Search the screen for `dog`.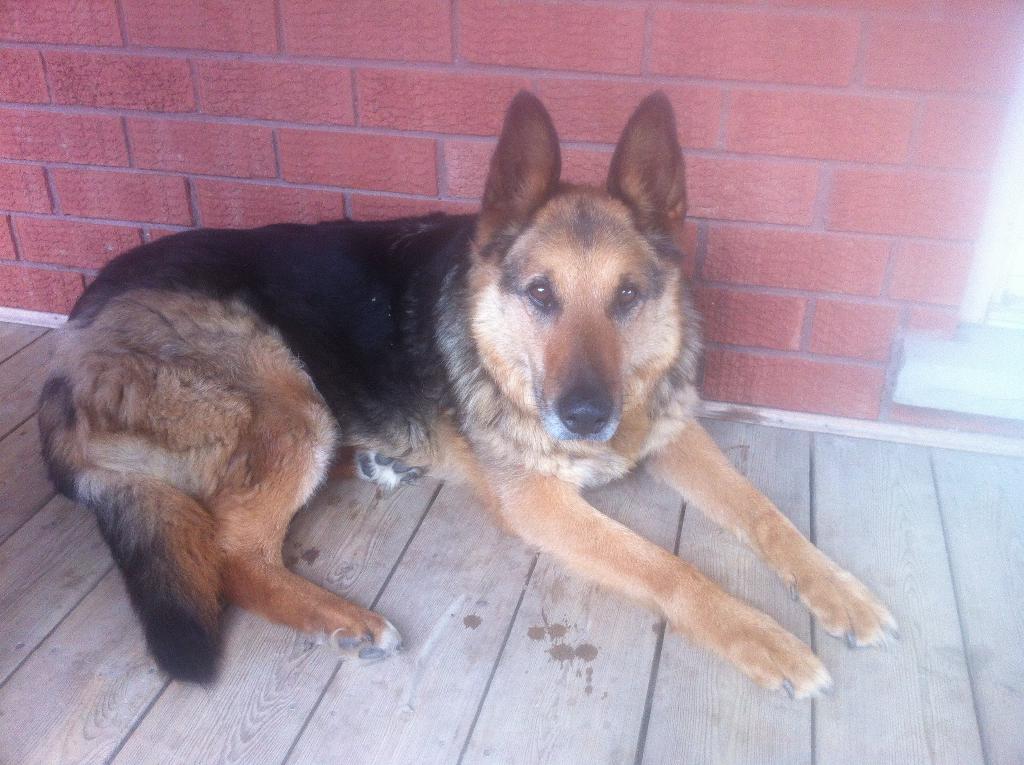
Found at select_region(35, 85, 900, 698).
